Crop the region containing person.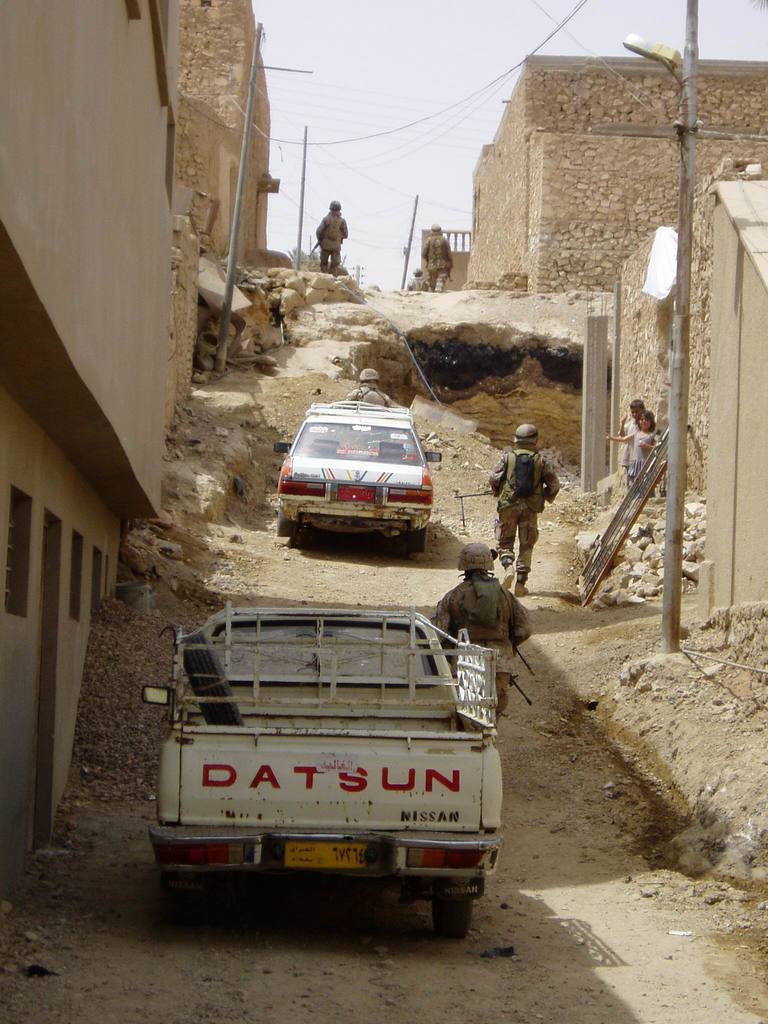
Crop region: BBox(423, 227, 456, 293).
